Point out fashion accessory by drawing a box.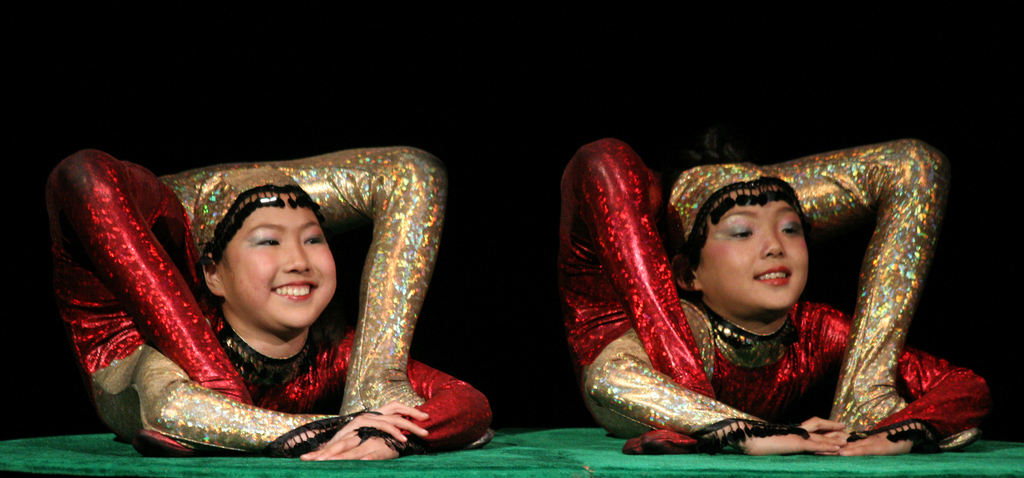
bbox=(852, 415, 940, 447).
